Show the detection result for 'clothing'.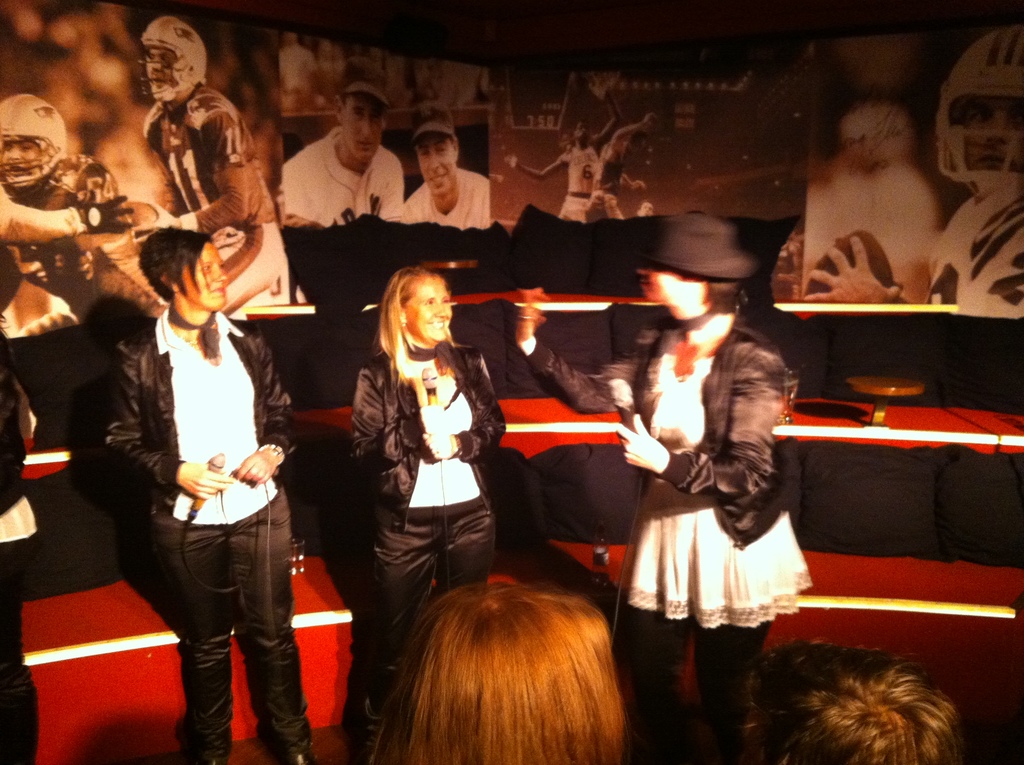
bbox=[560, 189, 598, 221].
